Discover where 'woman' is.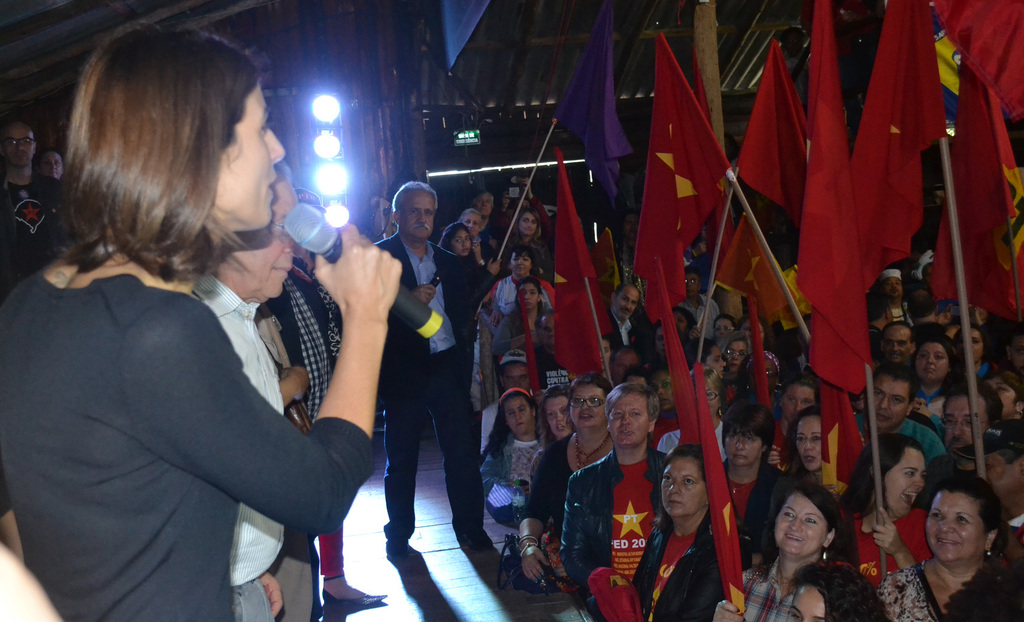
Discovered at crop(436, 221, 481, 261).
